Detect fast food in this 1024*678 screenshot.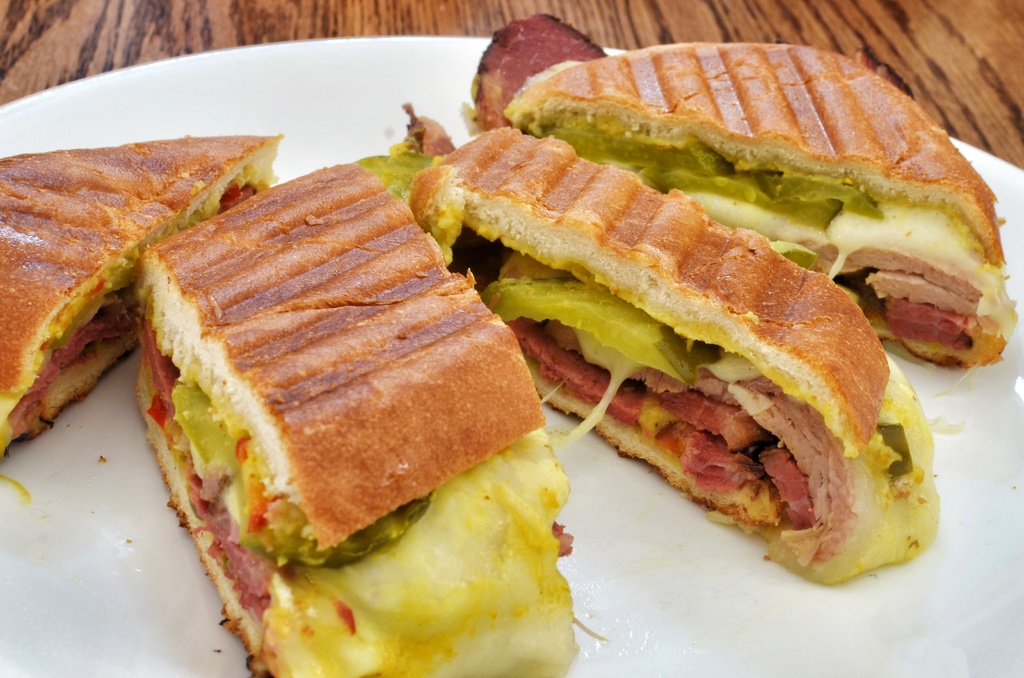
Detection: bbox=(137, 161, 574, 677).
